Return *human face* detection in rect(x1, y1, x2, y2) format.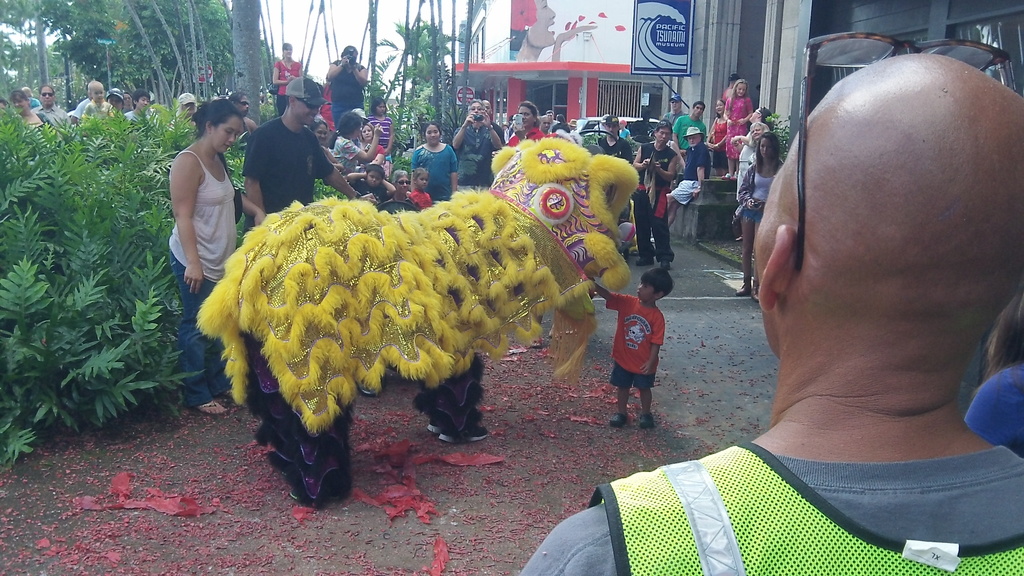
rect(605, 124, 619, 138).
